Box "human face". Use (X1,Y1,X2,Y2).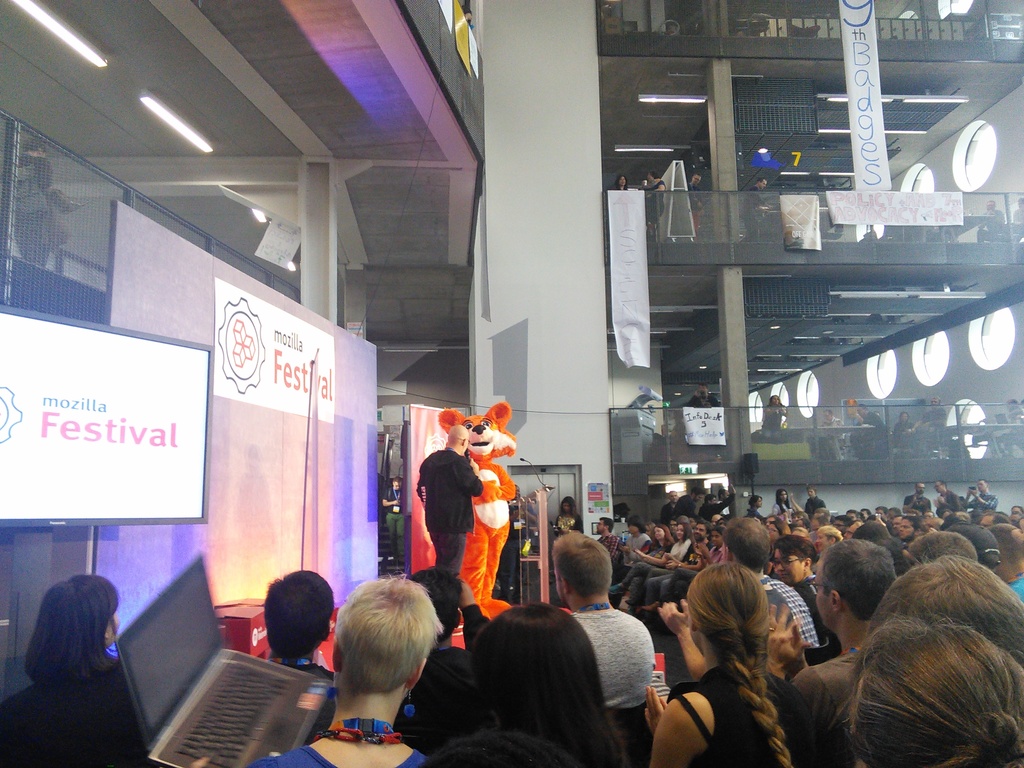
(977,479,985,492).
